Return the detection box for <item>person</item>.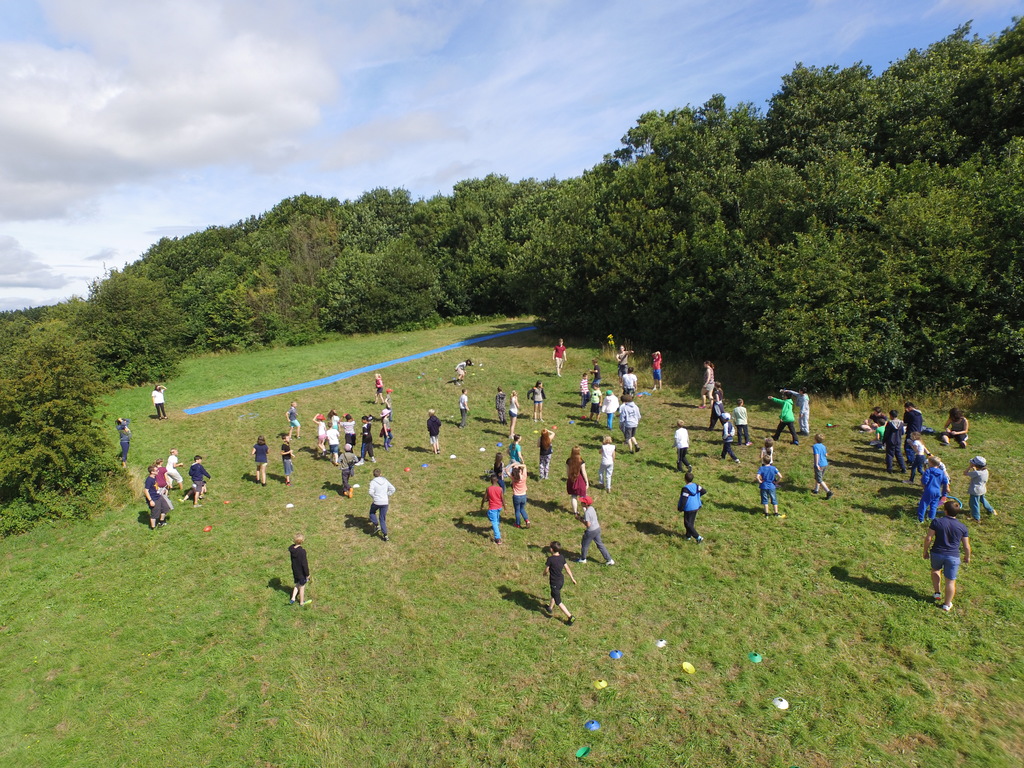
box=[589, 384, 605, 420].
